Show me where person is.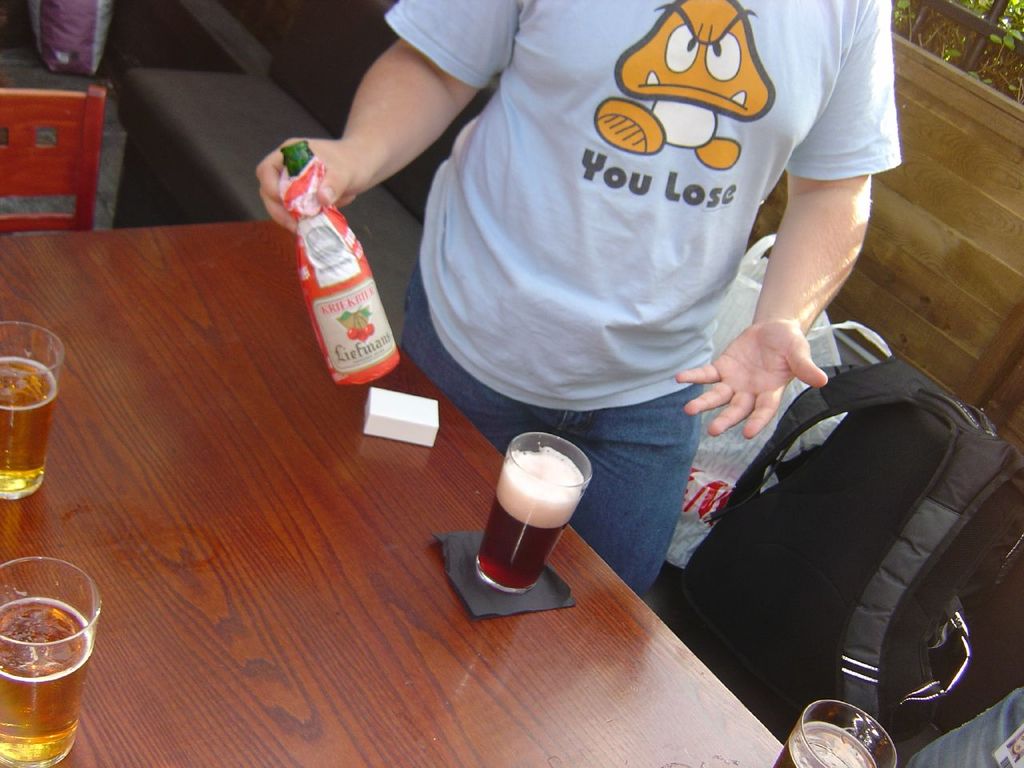
person is at <box>251,0,897,614</box>.
